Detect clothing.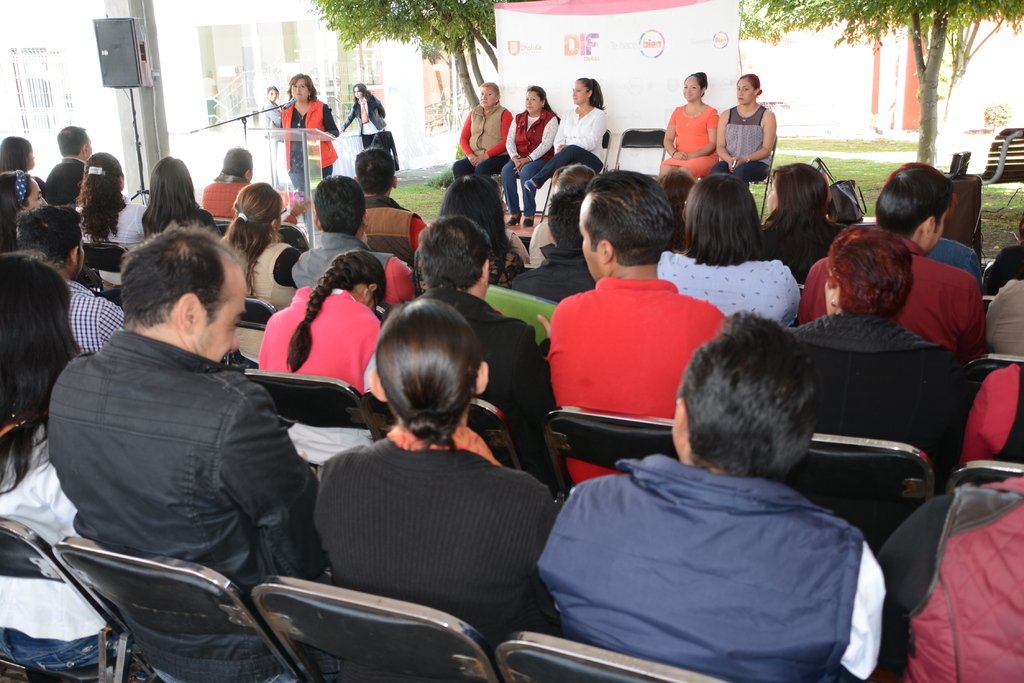
Detected at (x1=260, y1=99, x2=282, y2=170).
